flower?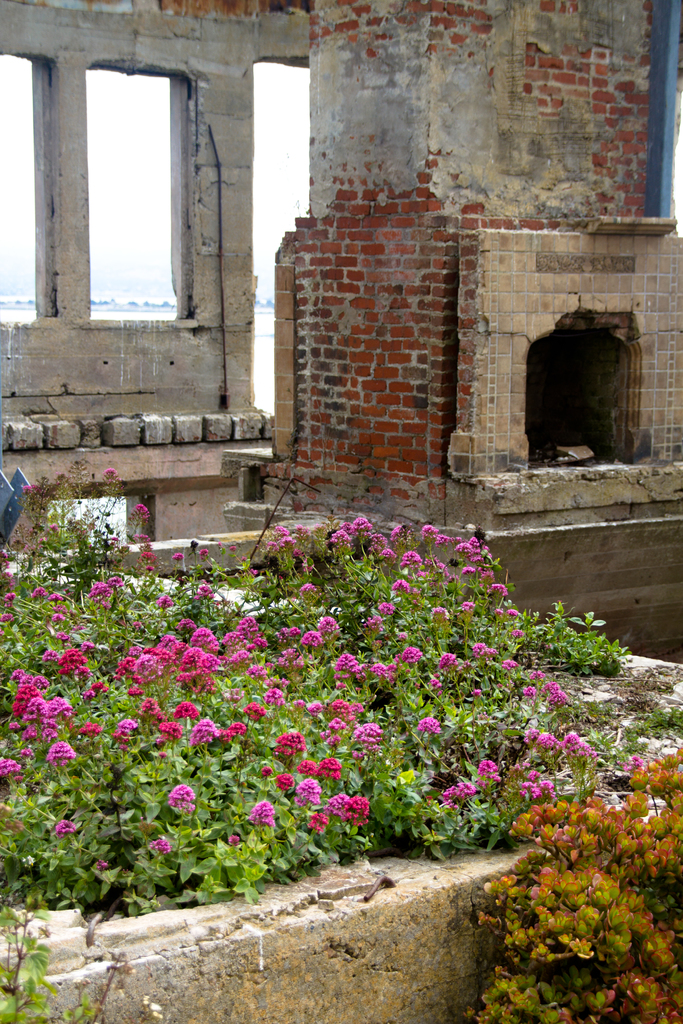
box=[476, 757, 504, 788]
